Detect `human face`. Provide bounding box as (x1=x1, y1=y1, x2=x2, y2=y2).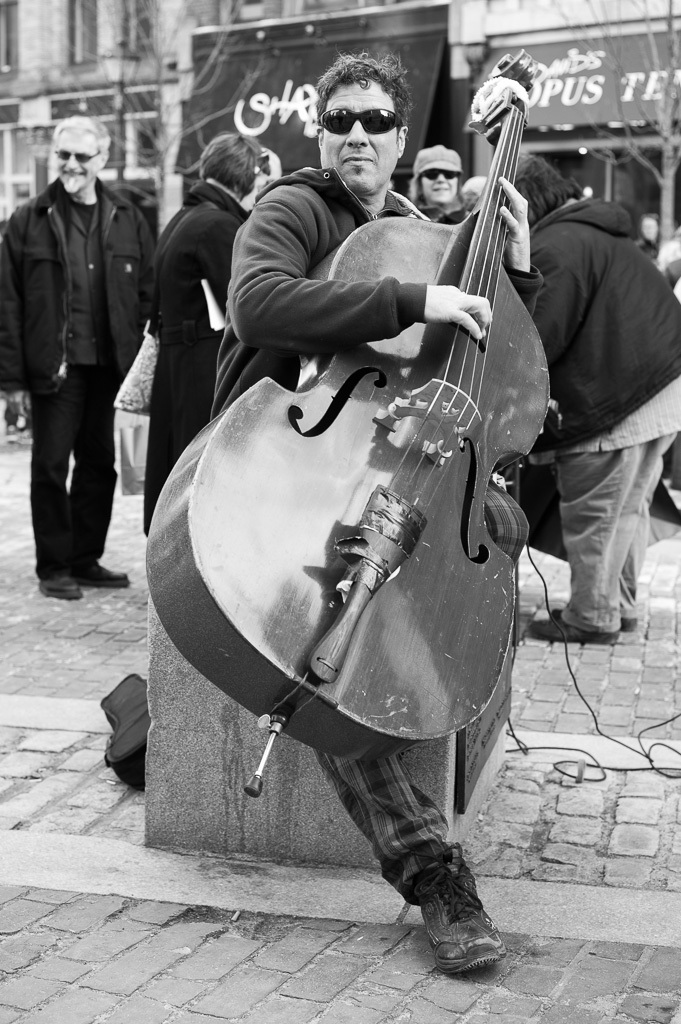
(x1=53, y1=131, x2=101, y2=196).
